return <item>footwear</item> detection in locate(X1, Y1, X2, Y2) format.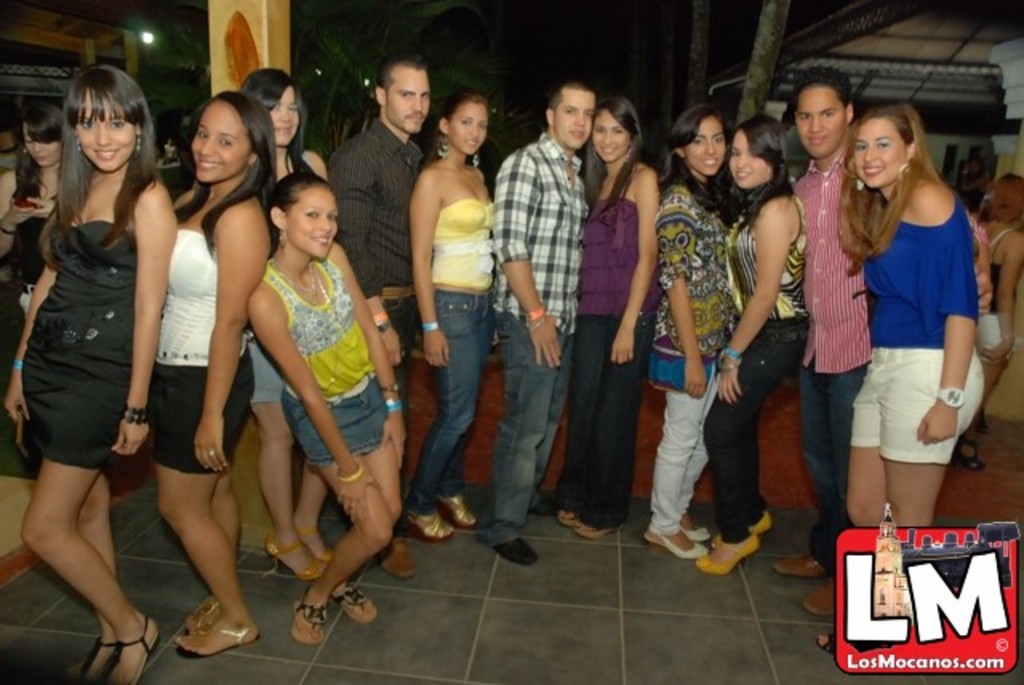
locate(803, 576, 835, 618).
